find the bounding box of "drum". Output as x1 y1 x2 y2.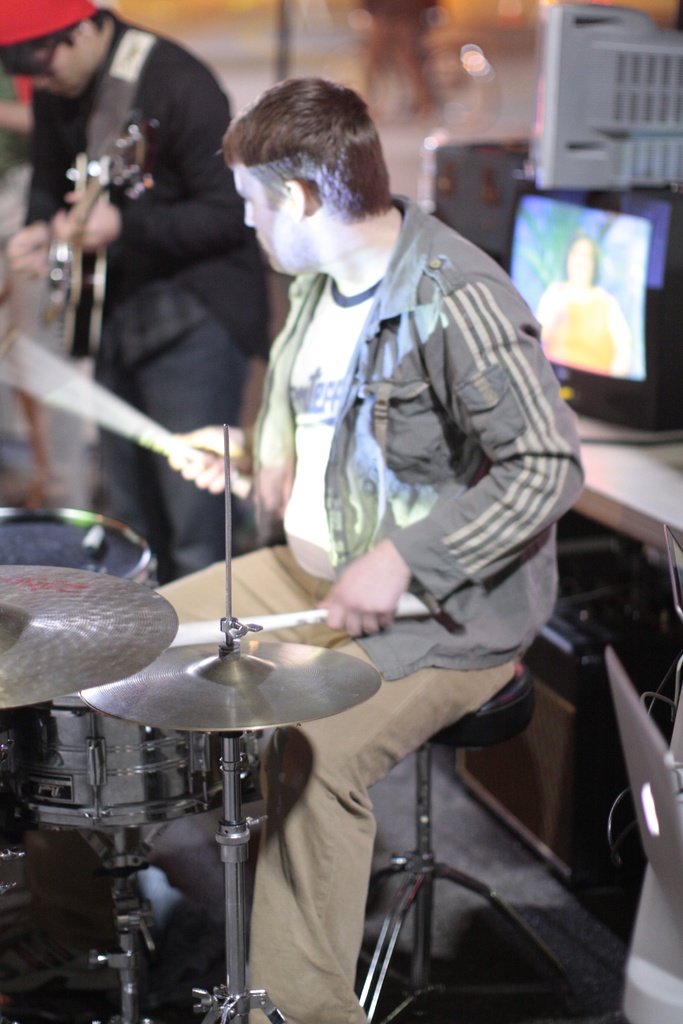
0 505 156 586.
